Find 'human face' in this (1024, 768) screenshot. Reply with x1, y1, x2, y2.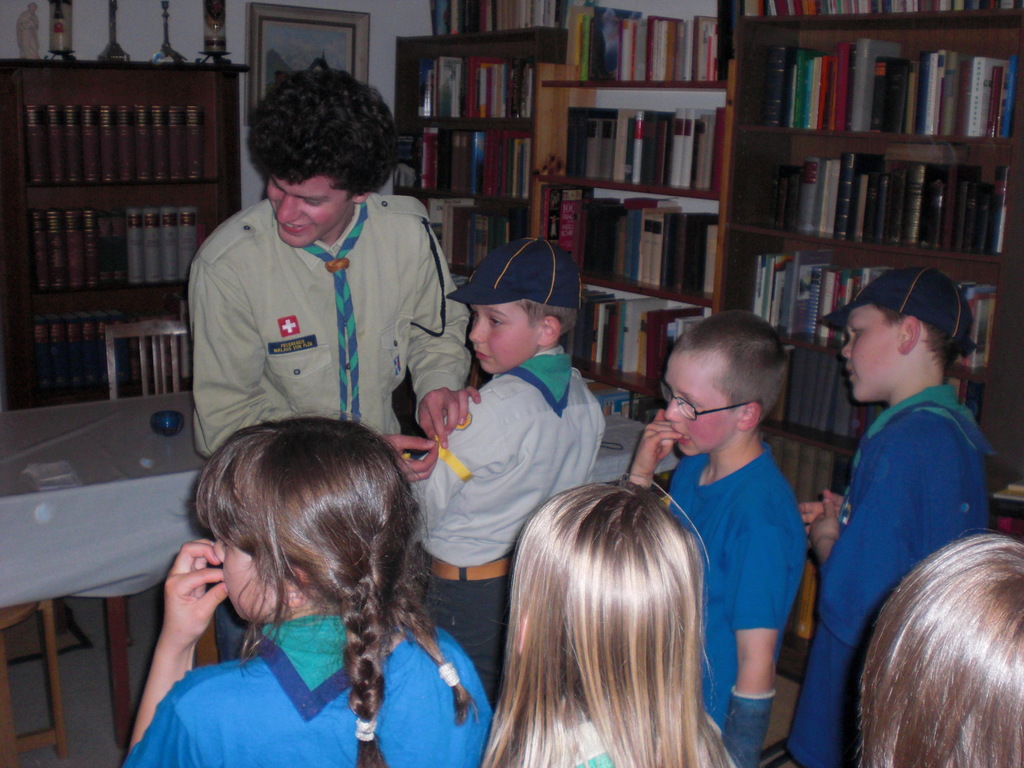
831, 305, 906, 396.
